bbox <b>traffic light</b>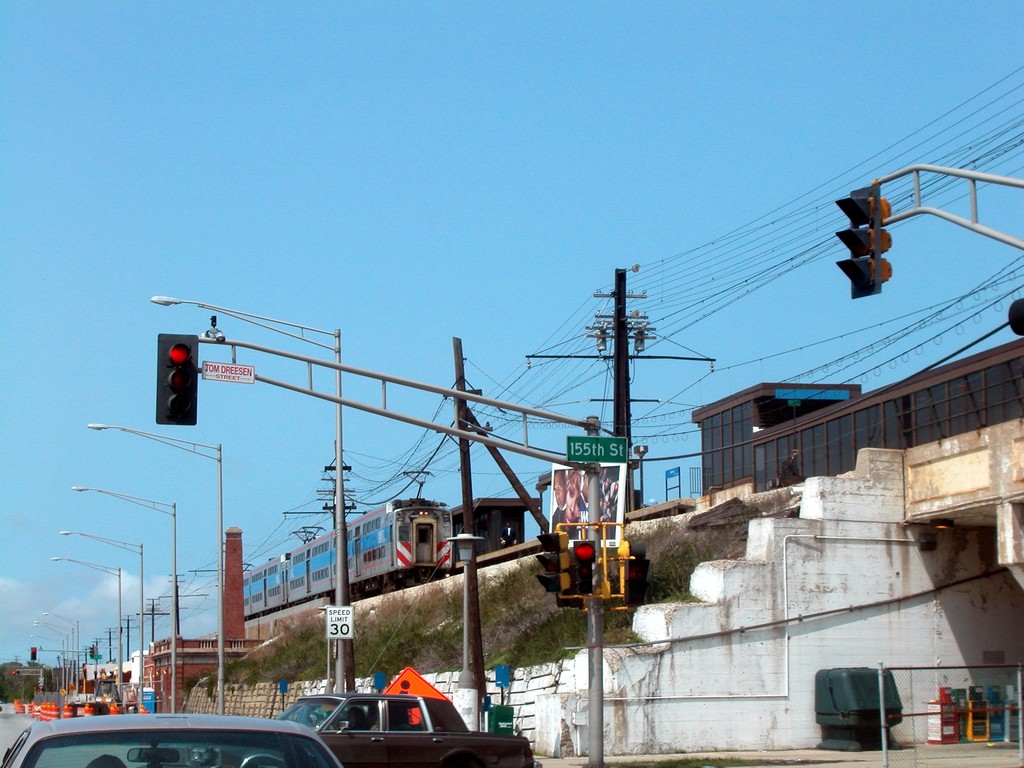
(31,647,37,662)
